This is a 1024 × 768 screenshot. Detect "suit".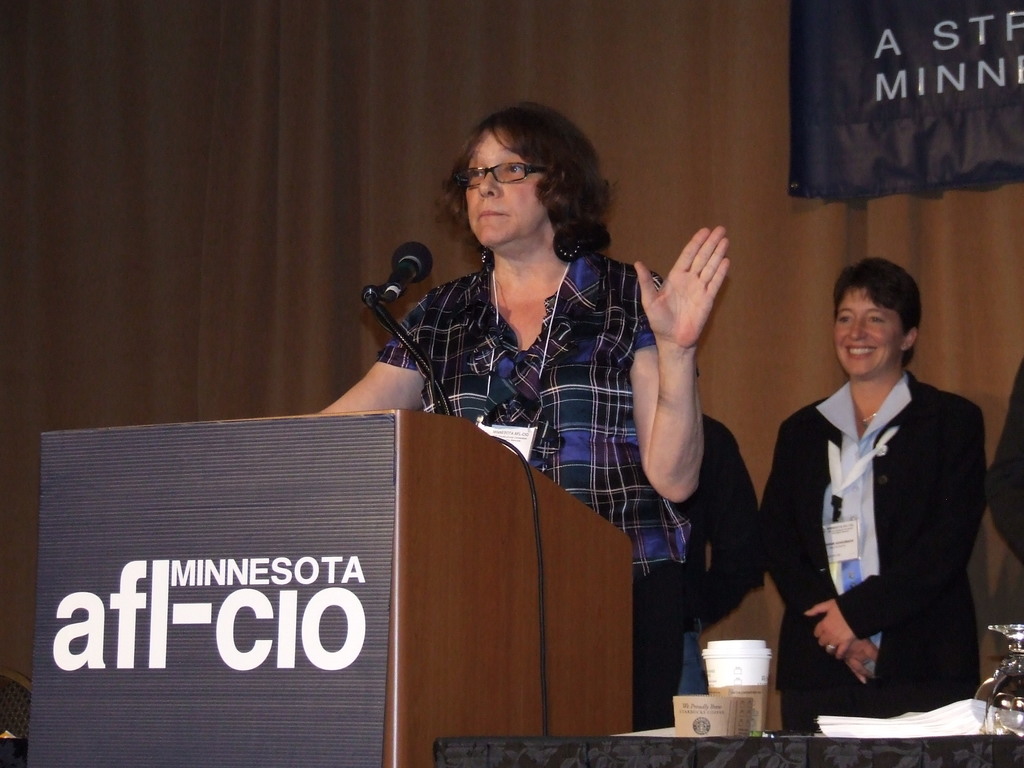
select_region(769, 318, 995, 713).
